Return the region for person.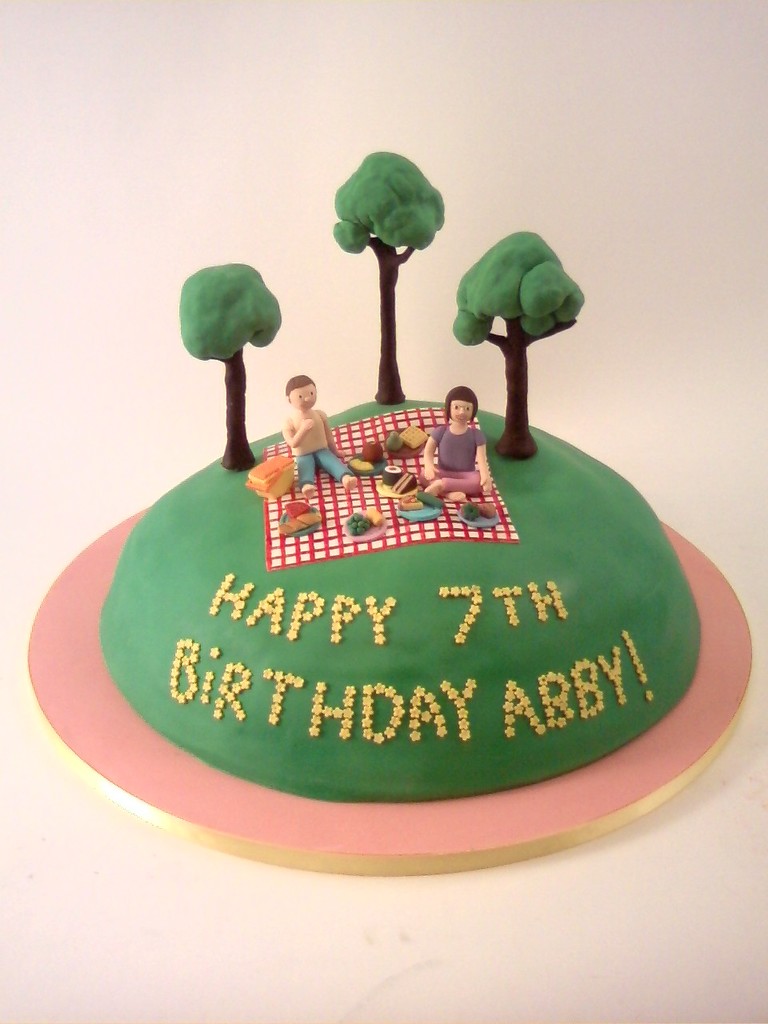
crop(434, 374, 498, 506).
